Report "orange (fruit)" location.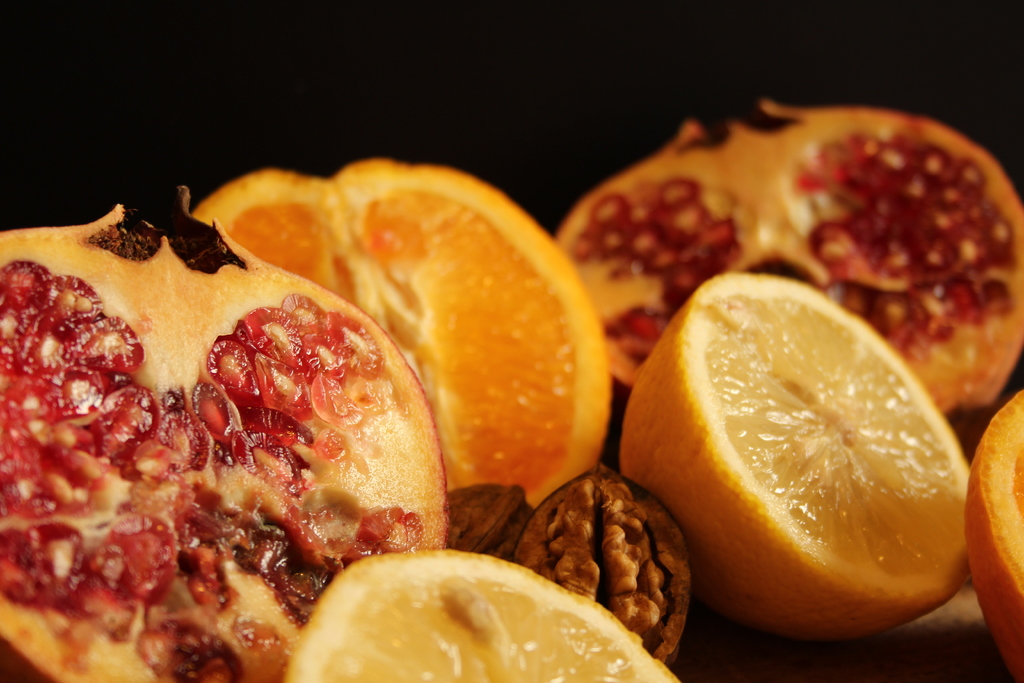
Report: <region>622, 270, 970, 638</region>.
